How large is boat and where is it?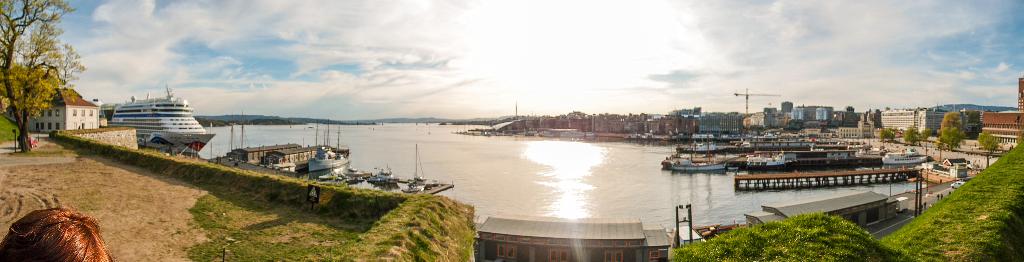
Bounding box: locate(340, 176, 364, 186).
